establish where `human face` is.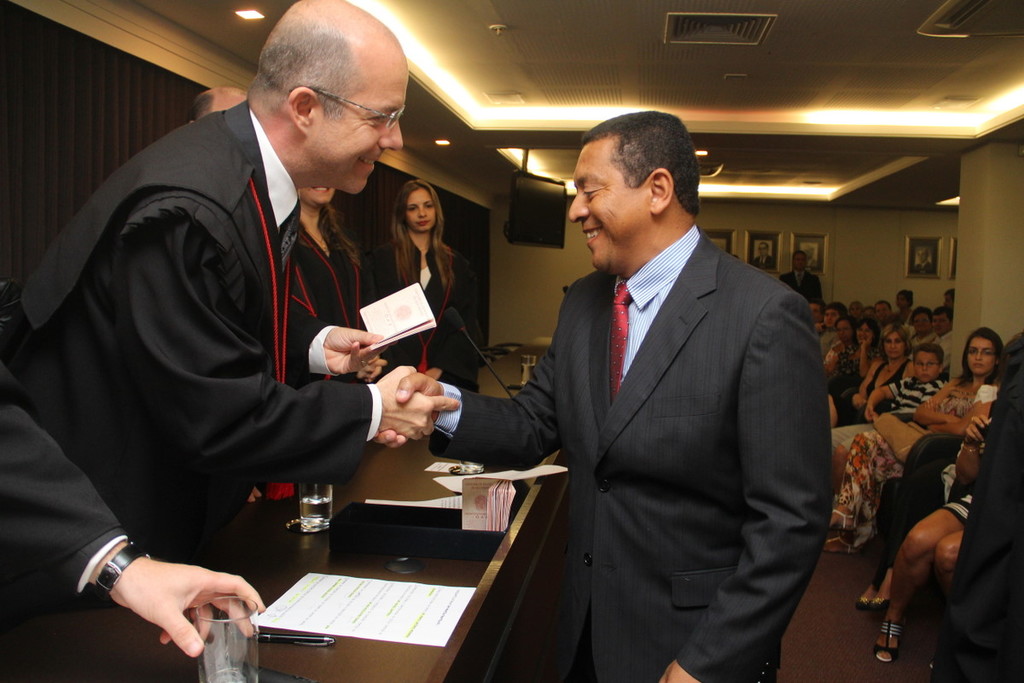
Established at (570,145,649,269).
